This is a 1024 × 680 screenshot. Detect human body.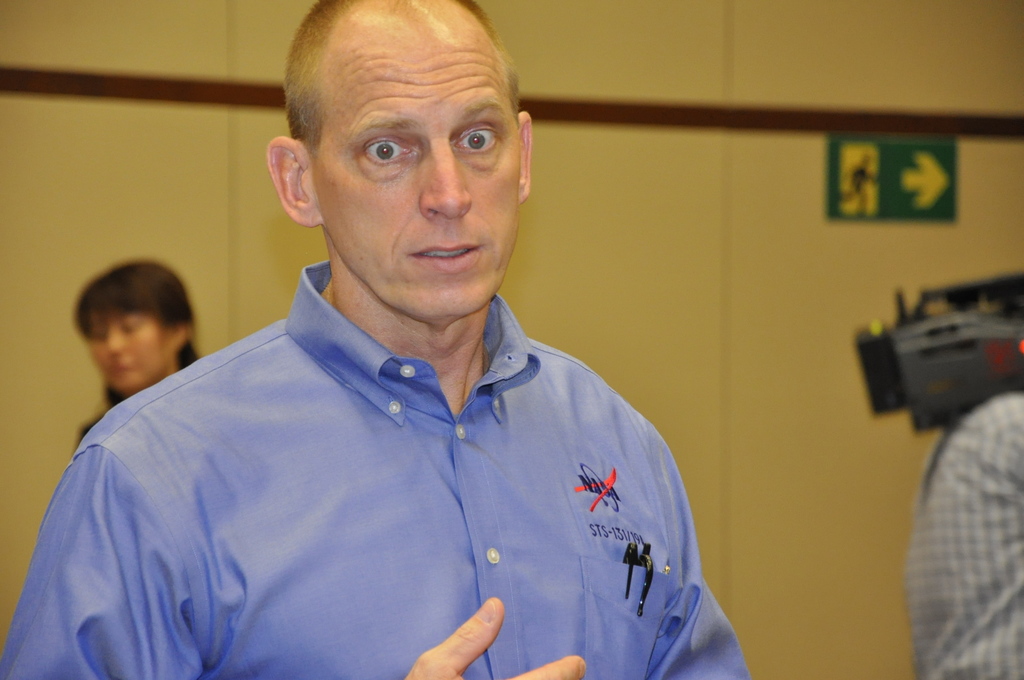
box=[838, 153, 879, 219].
